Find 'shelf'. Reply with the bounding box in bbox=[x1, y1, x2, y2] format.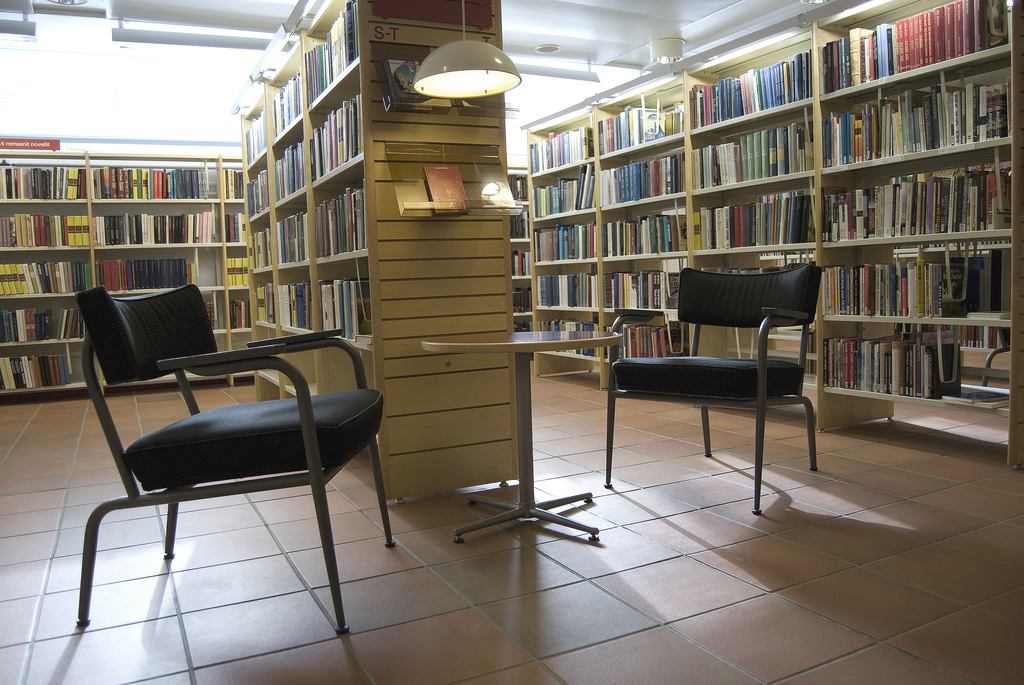
bbox=[0, 275, 88, 348].
